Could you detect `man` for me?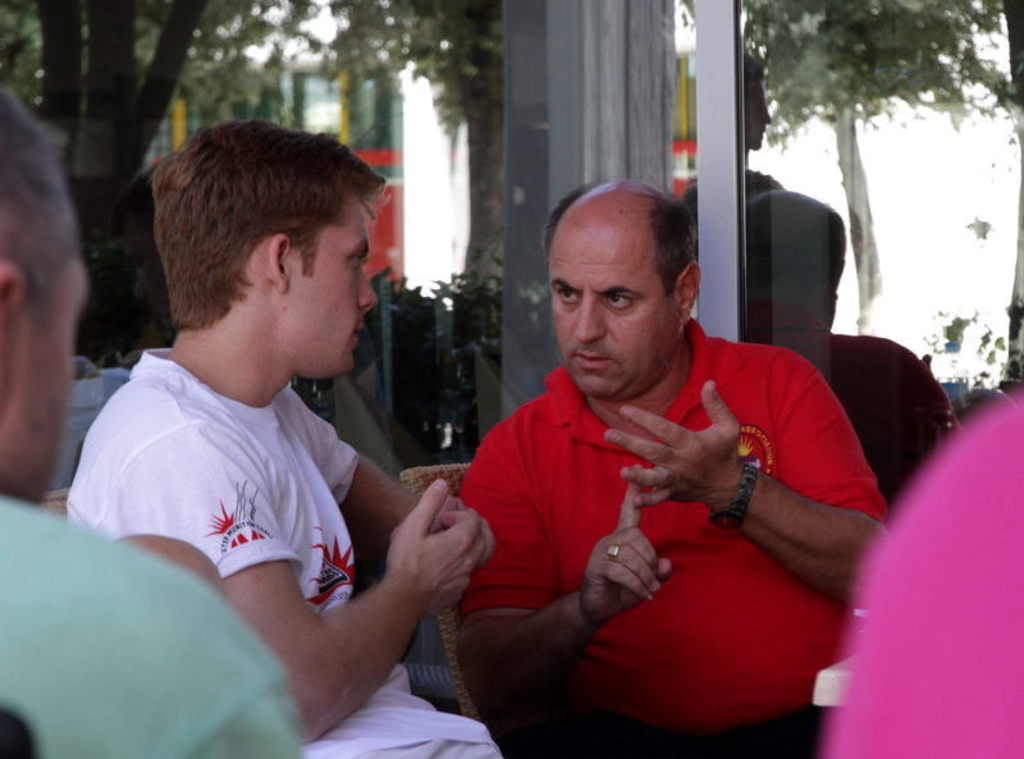
Detection result: 68,122,507,758.
